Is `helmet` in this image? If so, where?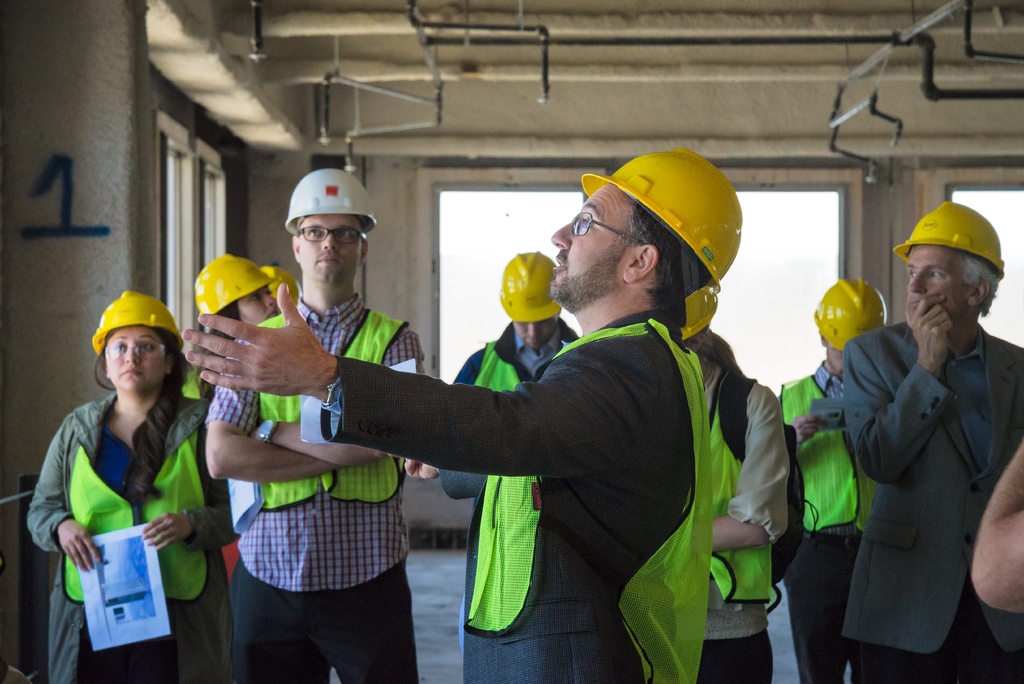
Yes, at box(892, 203, 1008, 274).
